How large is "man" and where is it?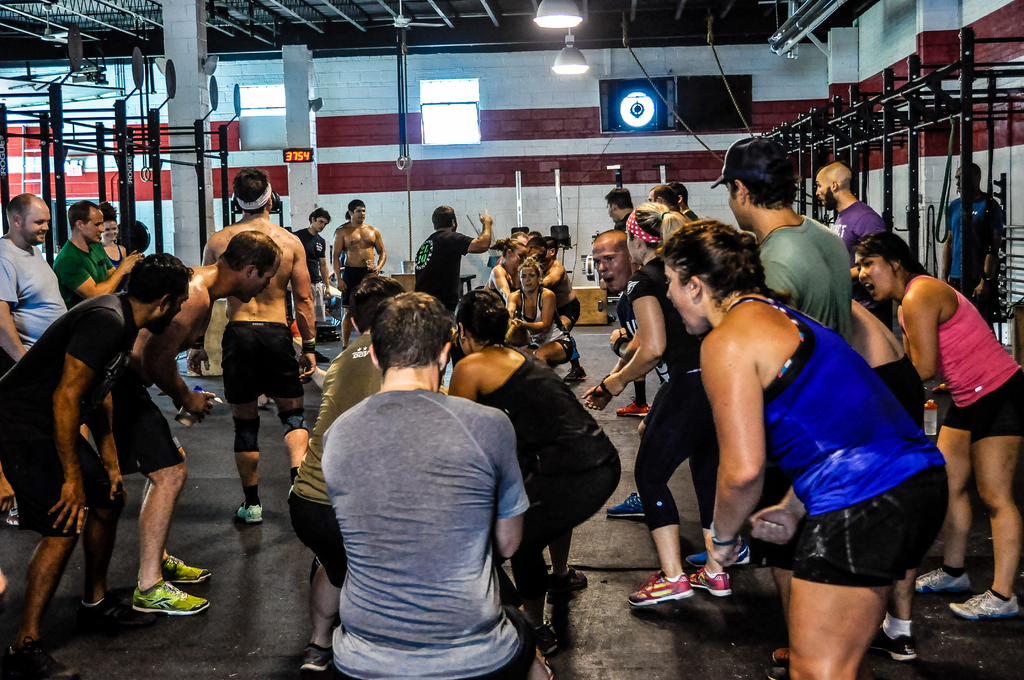
Bounding box: BBox(846, 299, 926, 667).
